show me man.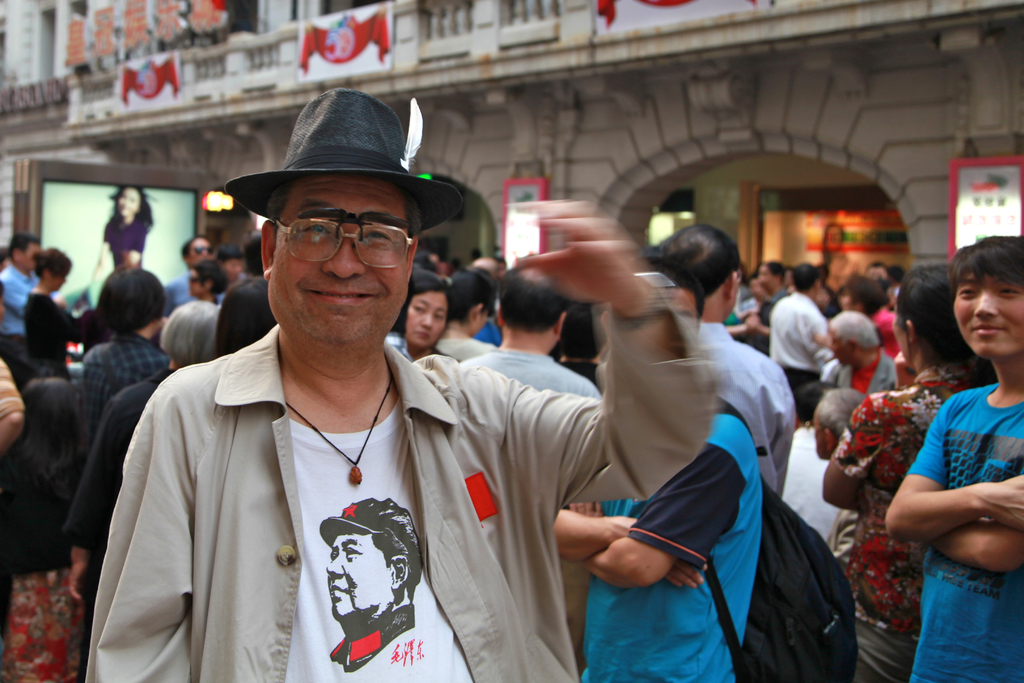
man is here: region(822, 306, 901, 409).
